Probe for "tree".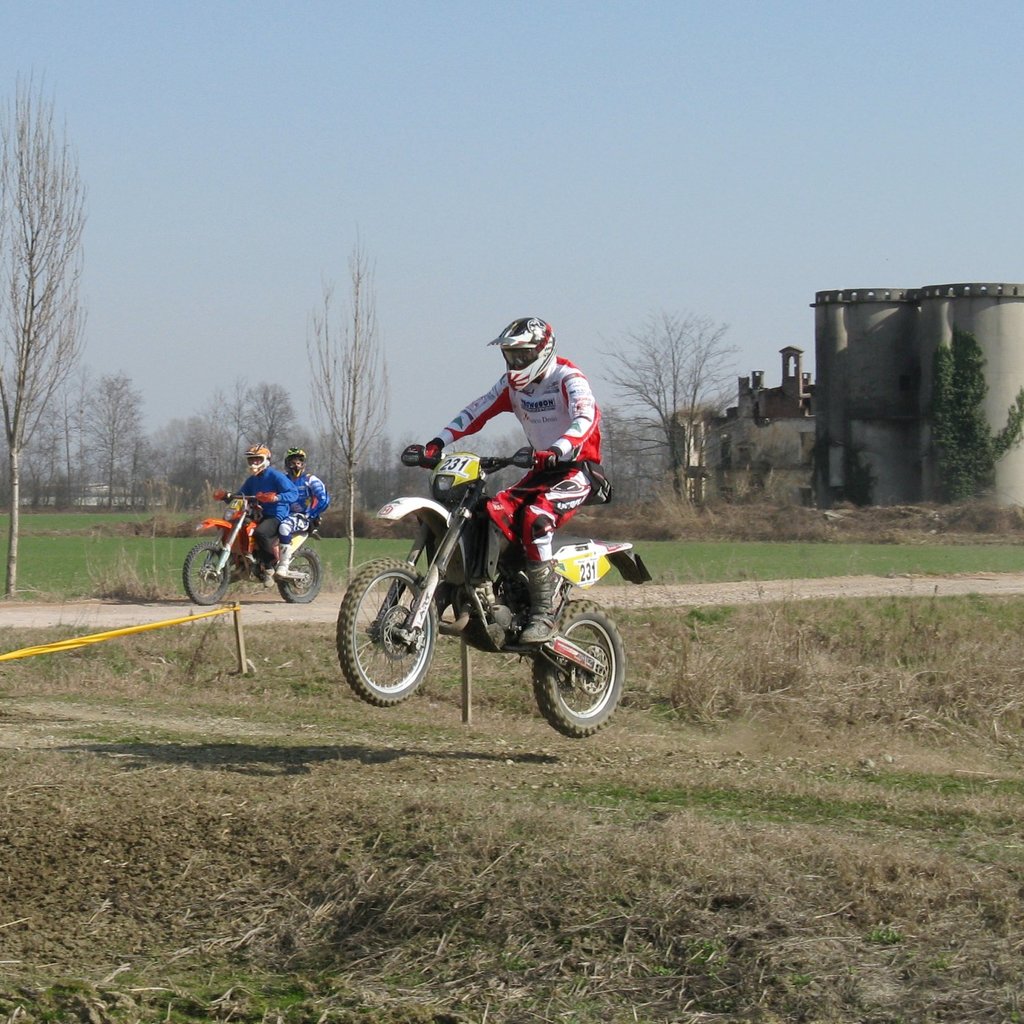
Probe result: (x1=298, y1=214, x2=396, y2=586).
